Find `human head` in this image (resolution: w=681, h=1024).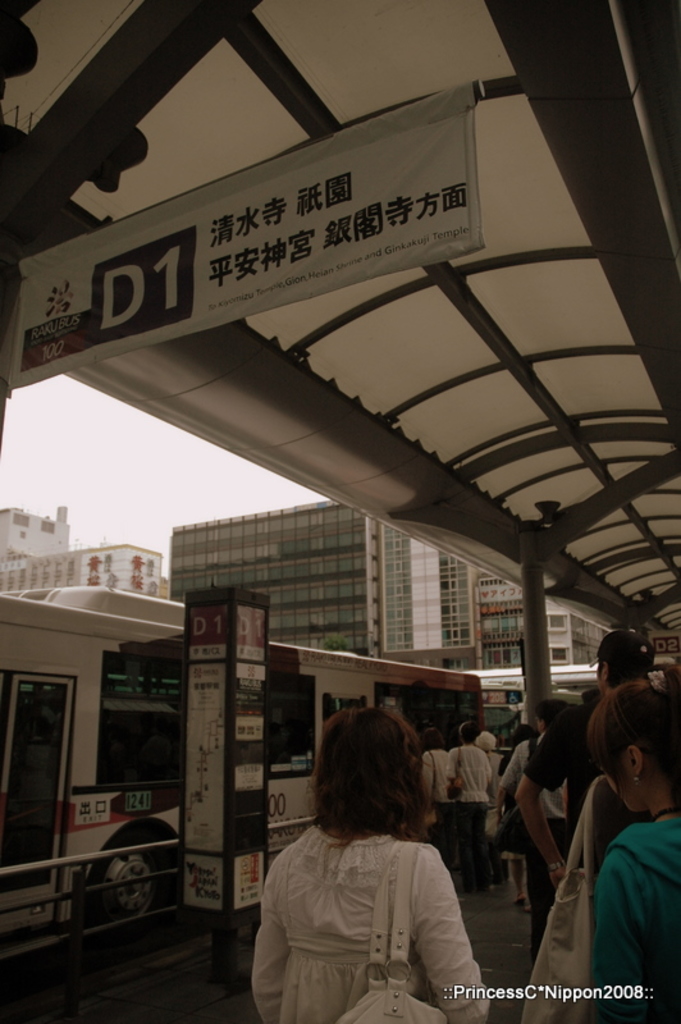
bbox(476, 728, 493, 750).
